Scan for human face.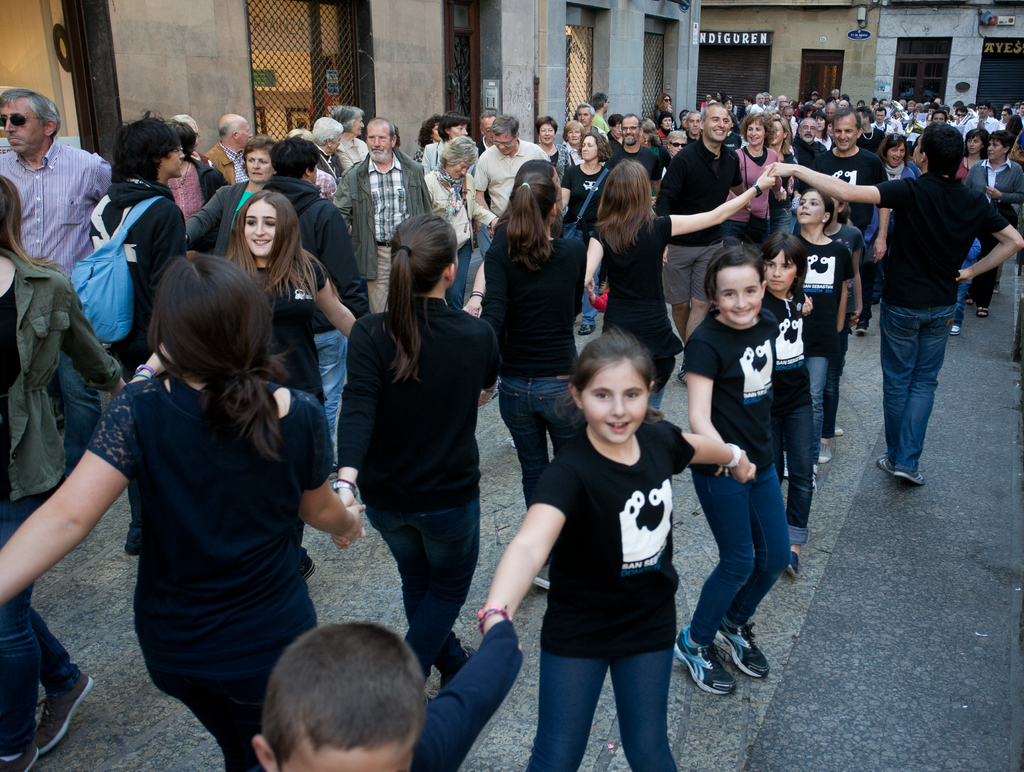
Scan result: (left=708, top=110, right=732, bottom=143).
